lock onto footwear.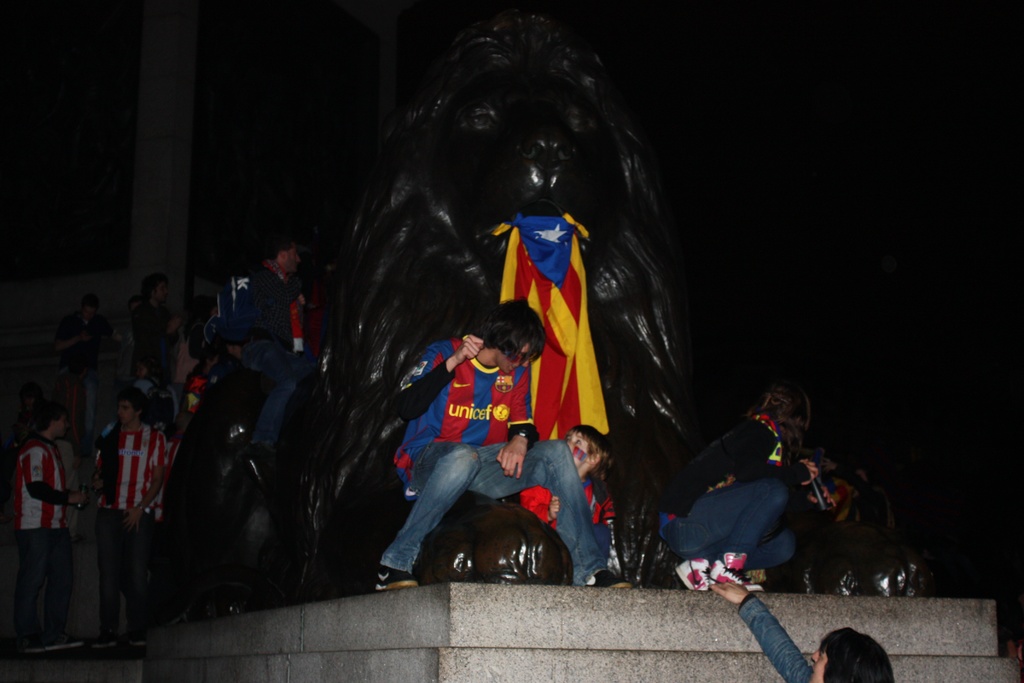
Locked: 587,572,633,588.
